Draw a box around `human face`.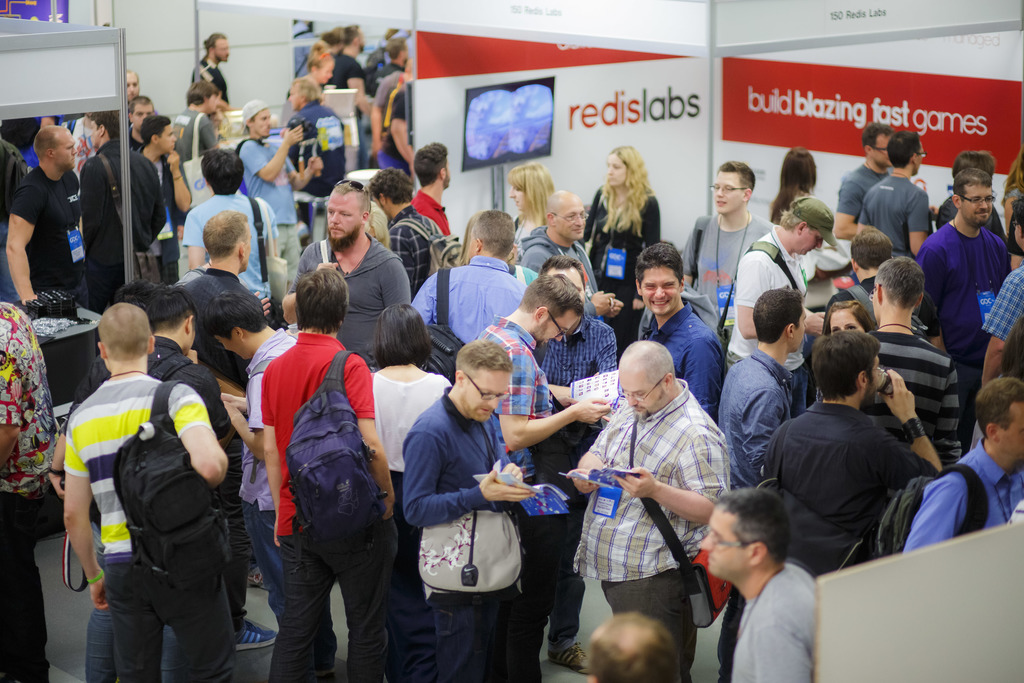
detection(958, 183, 993, 226).
